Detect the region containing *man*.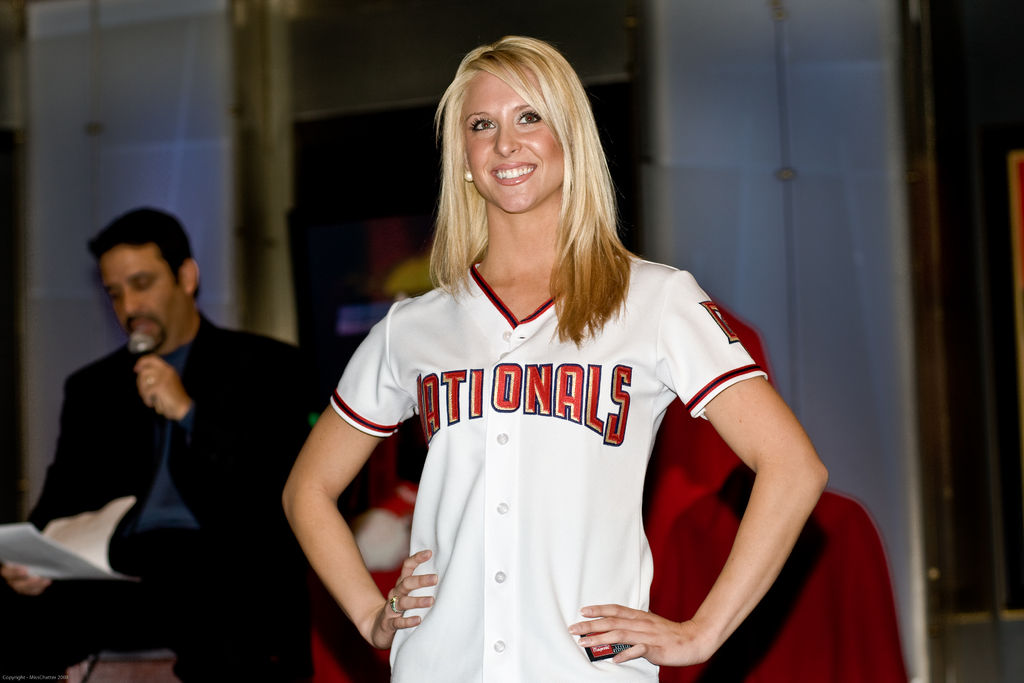
<bbox>26, 219, 280, 632</bbox>.
